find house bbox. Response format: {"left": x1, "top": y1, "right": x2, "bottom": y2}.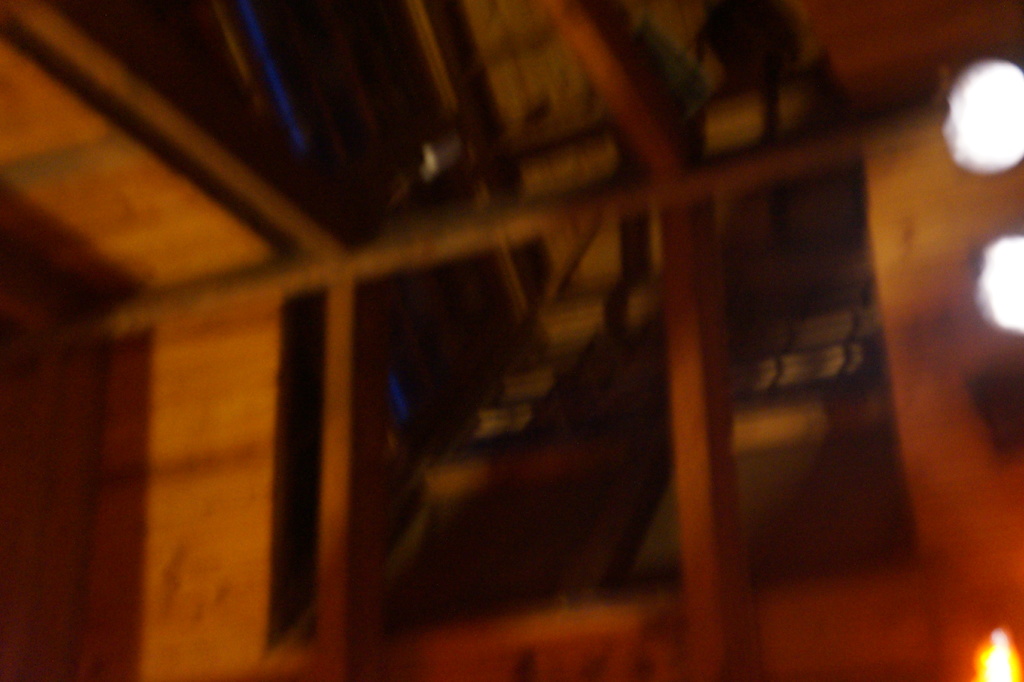
{"left": 0, "top": 0, "right": 1023, "bottom": 681}.
